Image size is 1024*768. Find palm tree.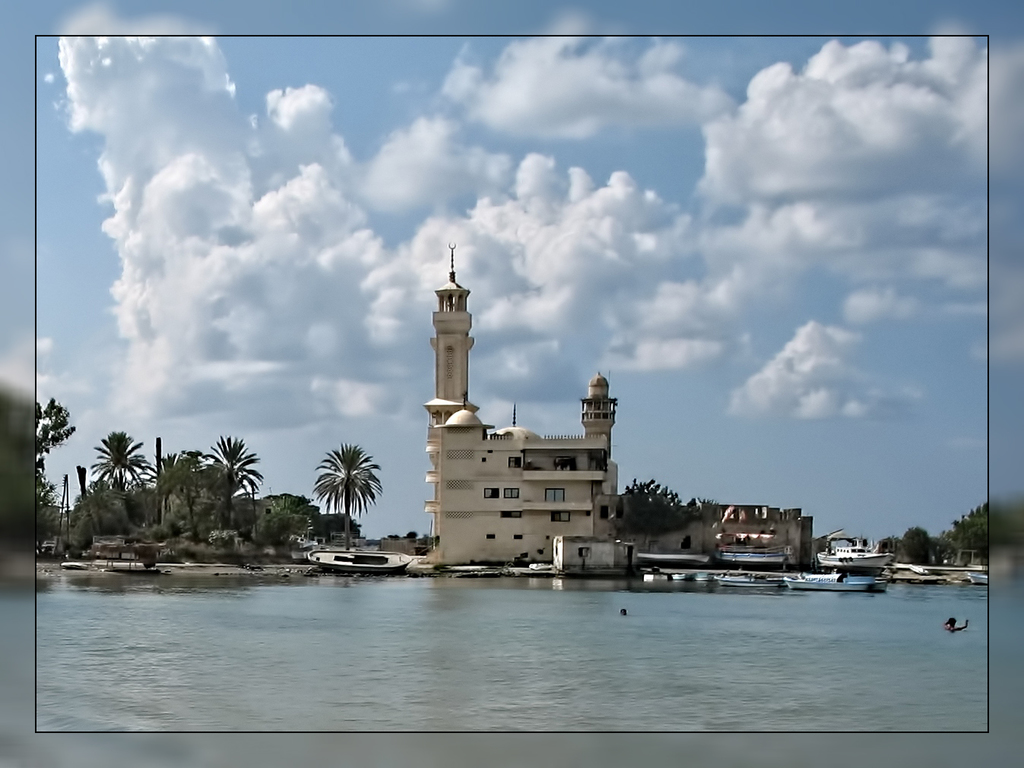
[left=303, top=443, right=377, bottom=551].
